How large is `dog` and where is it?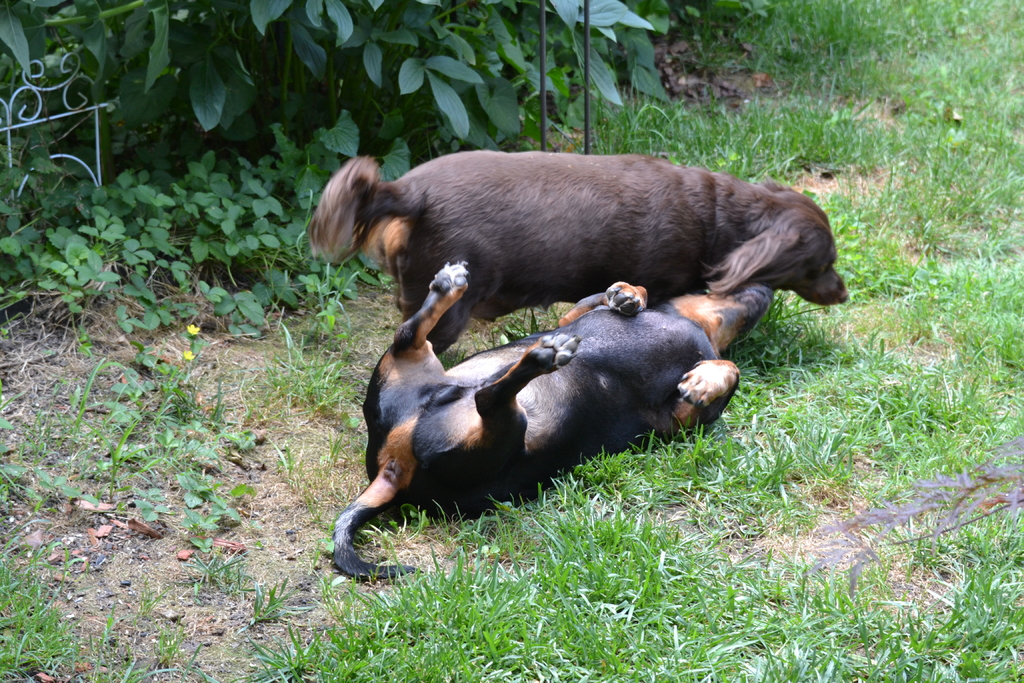
Bounding box: locate(314, 262, 776, 579).
